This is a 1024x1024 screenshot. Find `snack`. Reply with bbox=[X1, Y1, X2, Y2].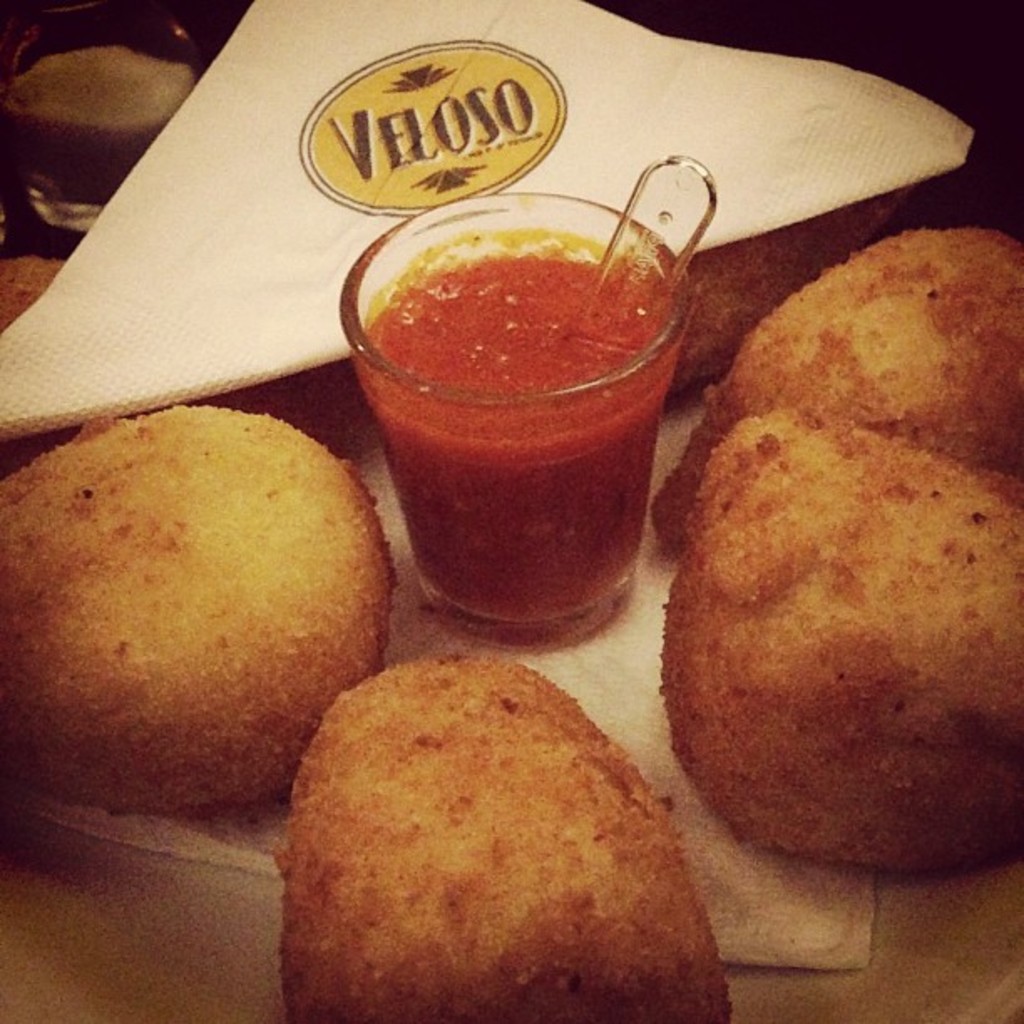
bbox=[0, 410, 397, 803].
